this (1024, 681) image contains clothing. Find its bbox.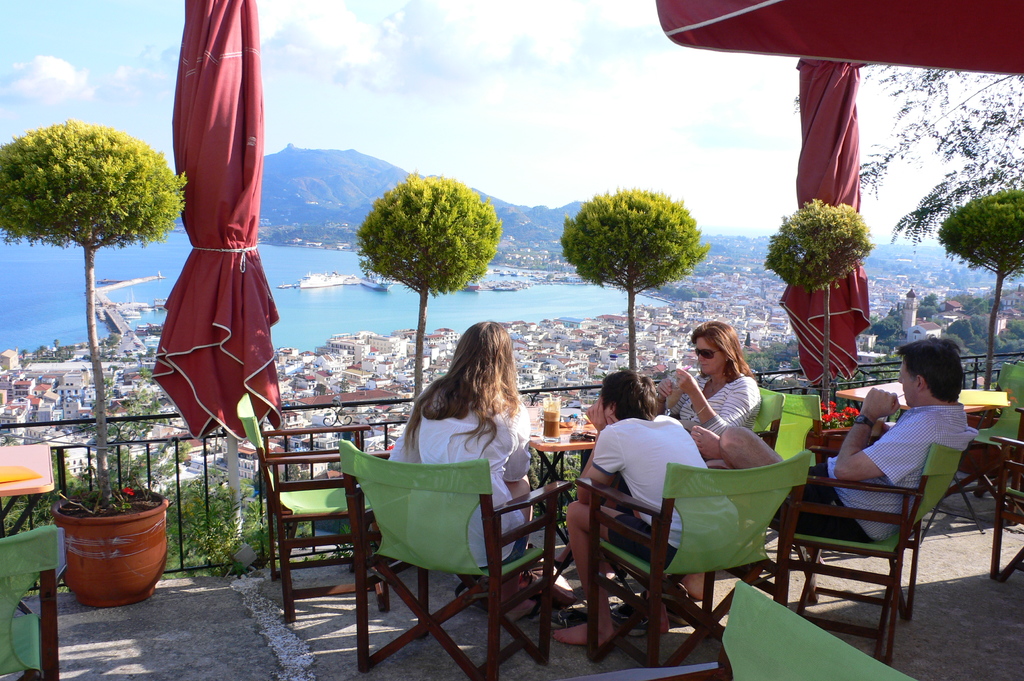
crop(660, 367, 776, 488).
